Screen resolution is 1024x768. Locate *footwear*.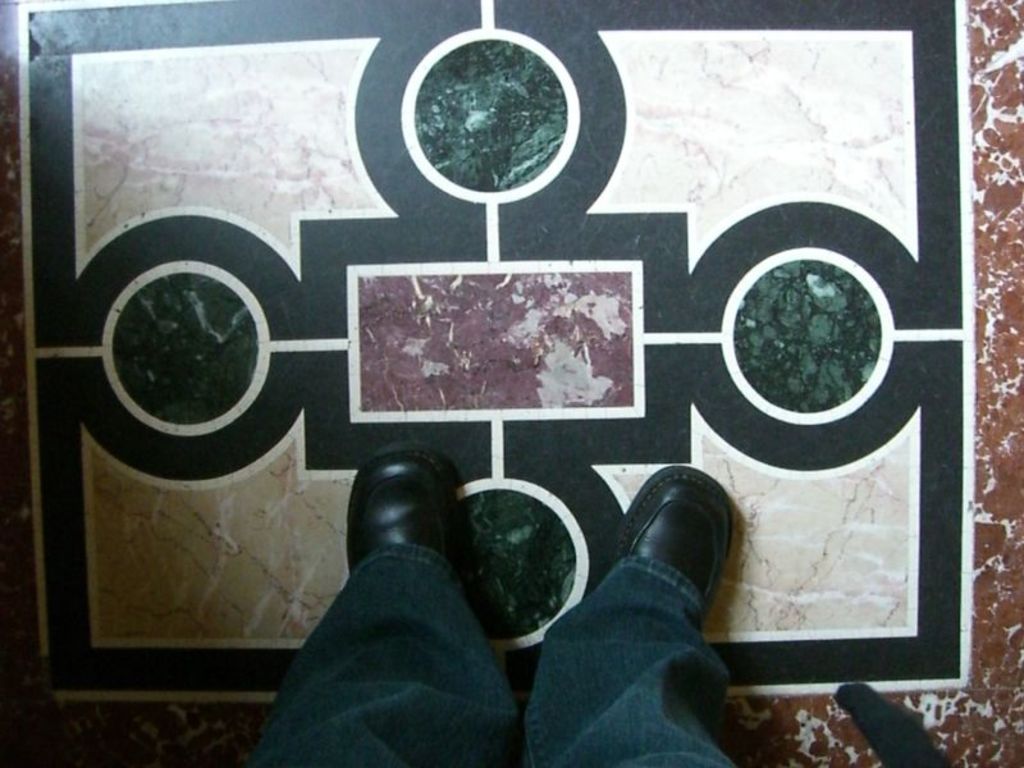
l=609, t=466, r=733, b=609.
